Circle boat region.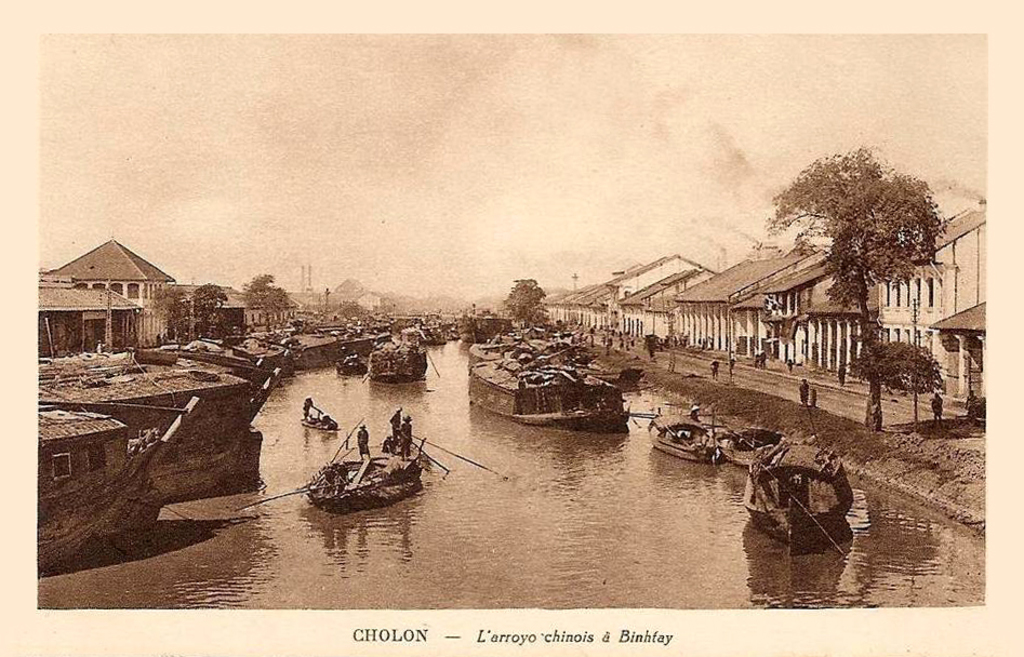
Region: 343:364:365:375.
